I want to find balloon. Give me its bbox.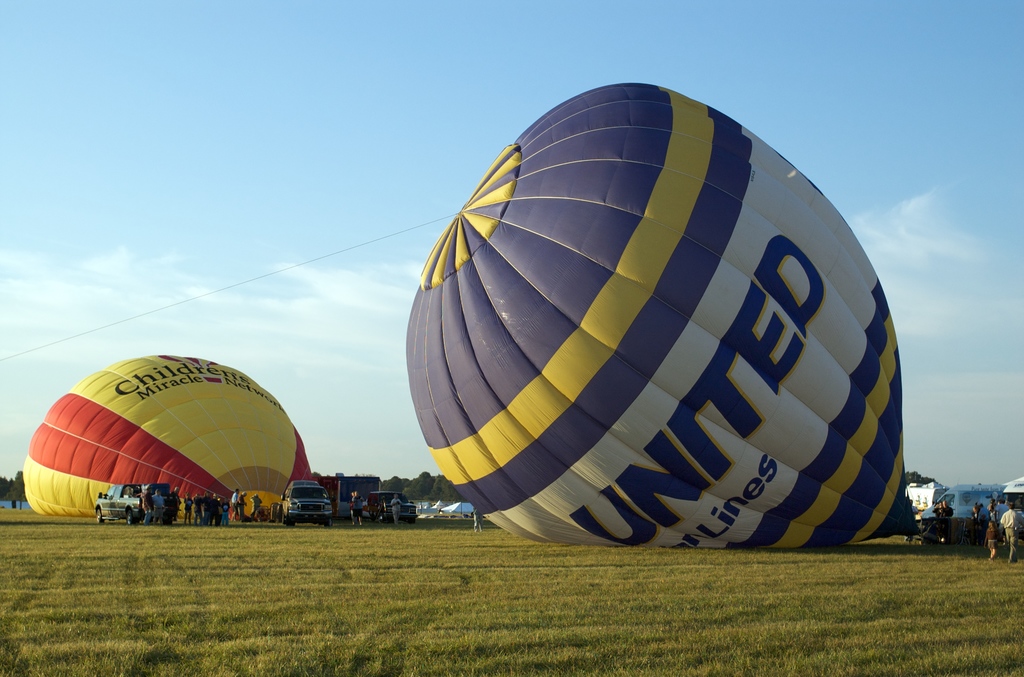
{"x1": 403, "y1": 79, "x2": 922, "y2": 550}.
